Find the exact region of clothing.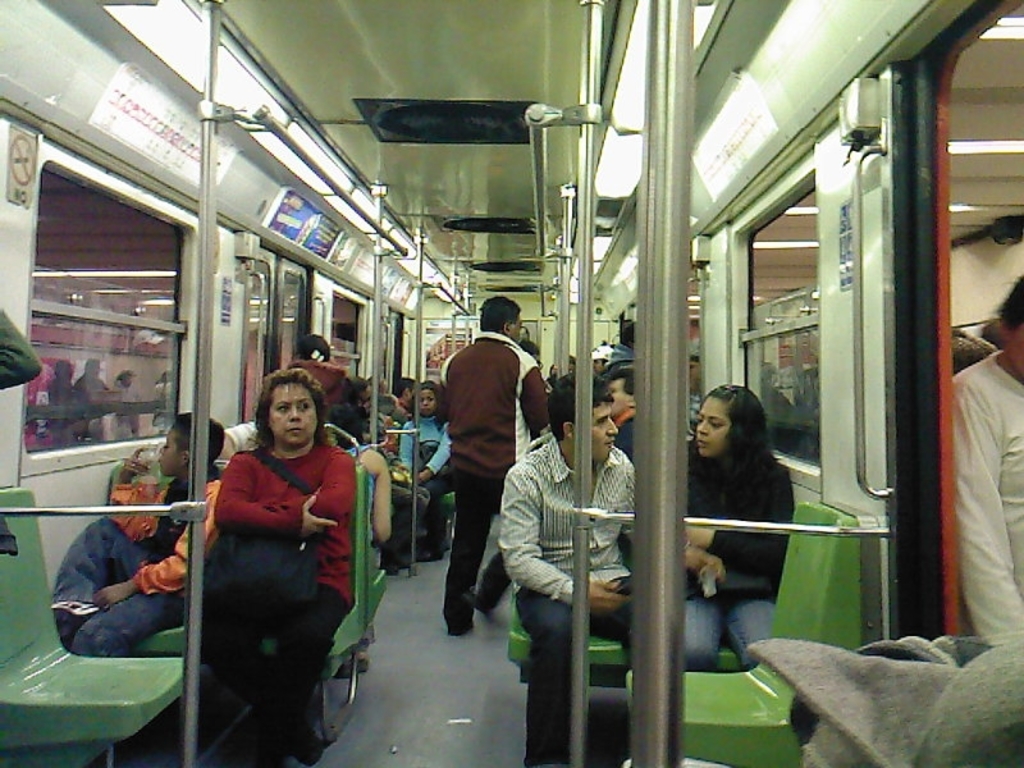
Exact region: box=[342, 431, 370, 471].
